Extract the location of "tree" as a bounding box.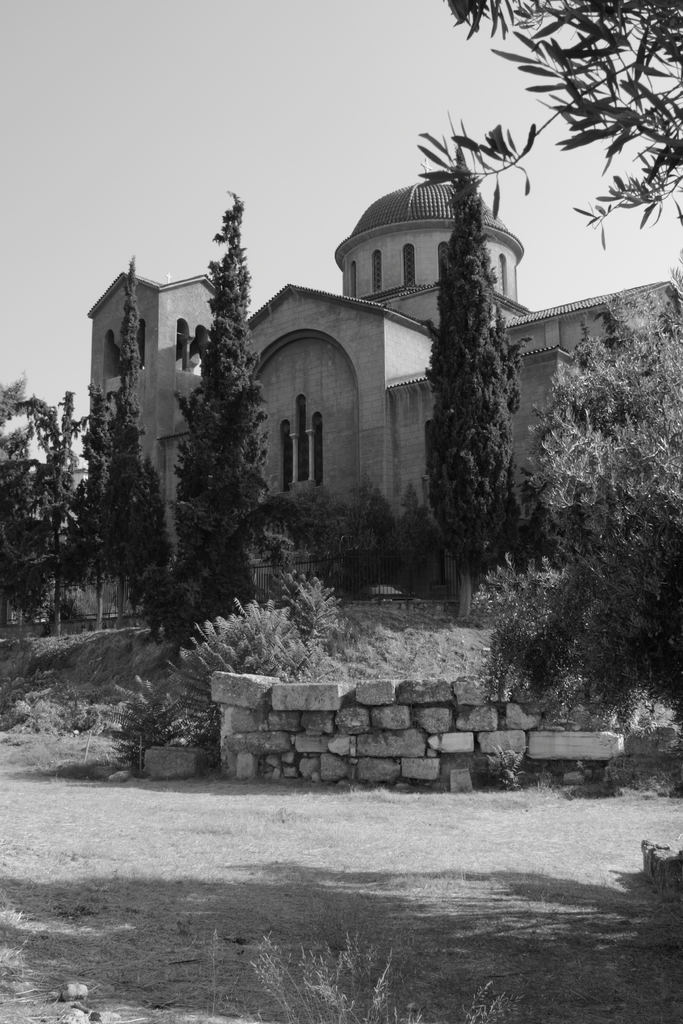
pyautogui.locateOnScreen(35, 385, 87, 625).
